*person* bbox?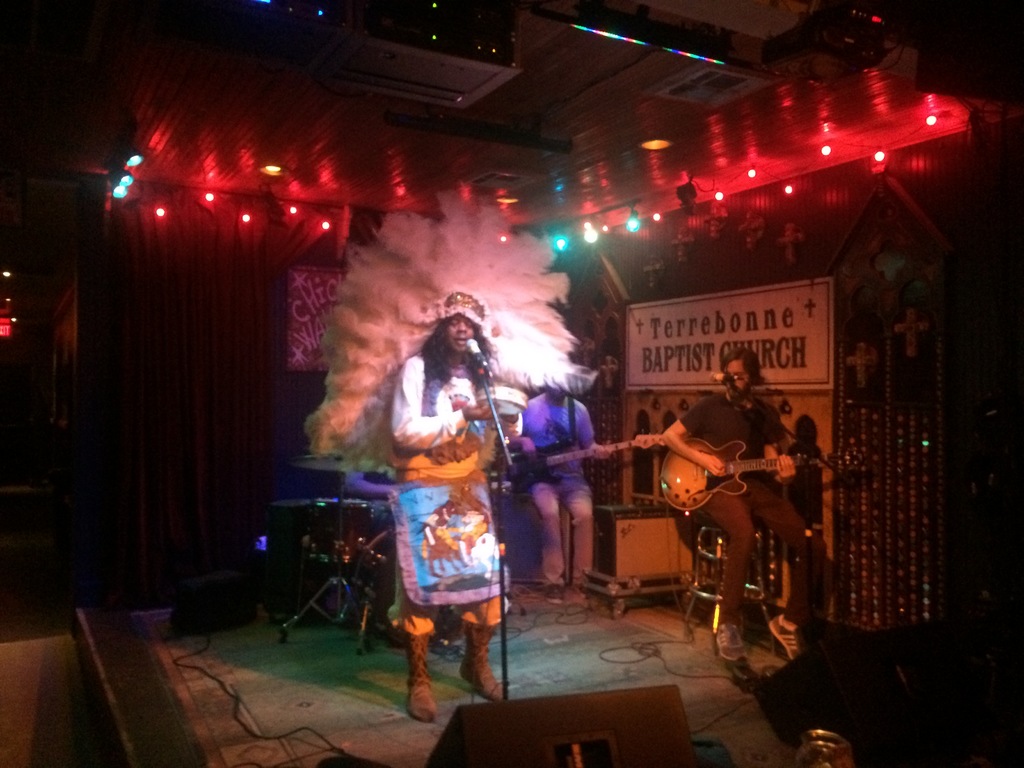
rect(657, 349, 835, 667)
